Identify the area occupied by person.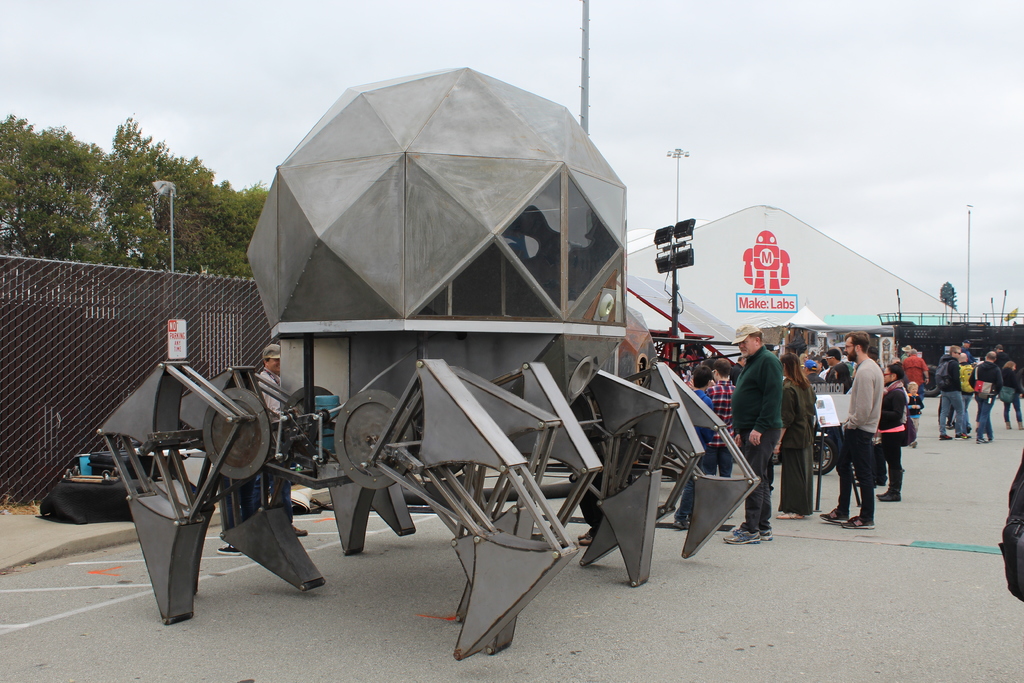
Area: {"x1": 814, "y1": 327, "x2": 885, "y2": 528}.
